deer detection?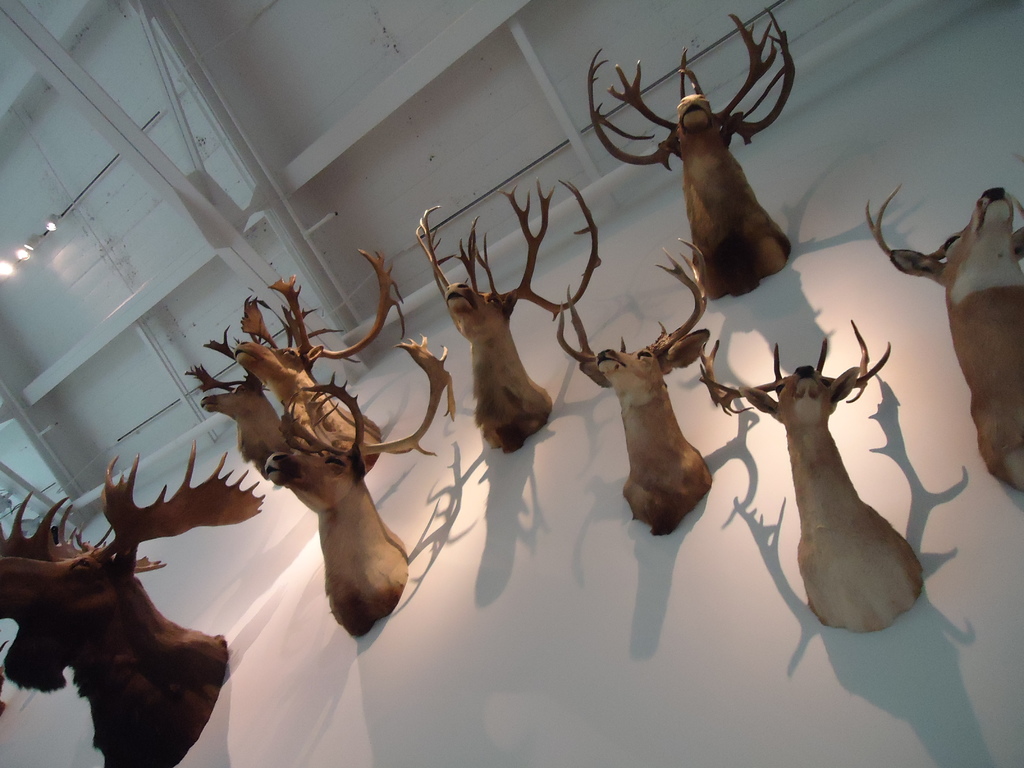
0:438:262:767
